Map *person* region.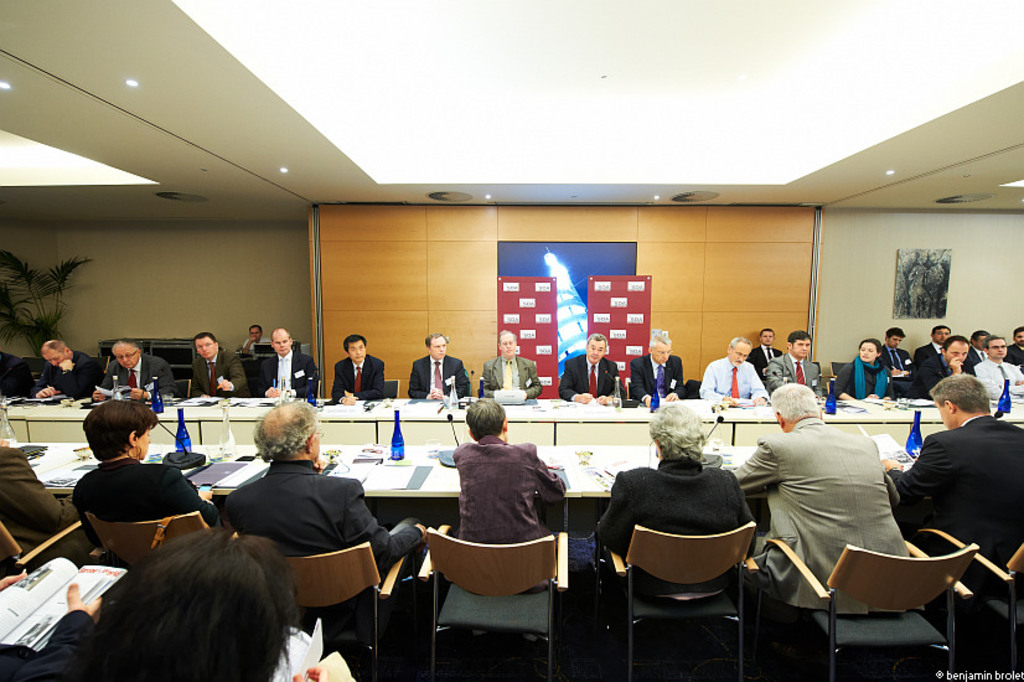
Mapped to region(879, 372, 1023, 596).
